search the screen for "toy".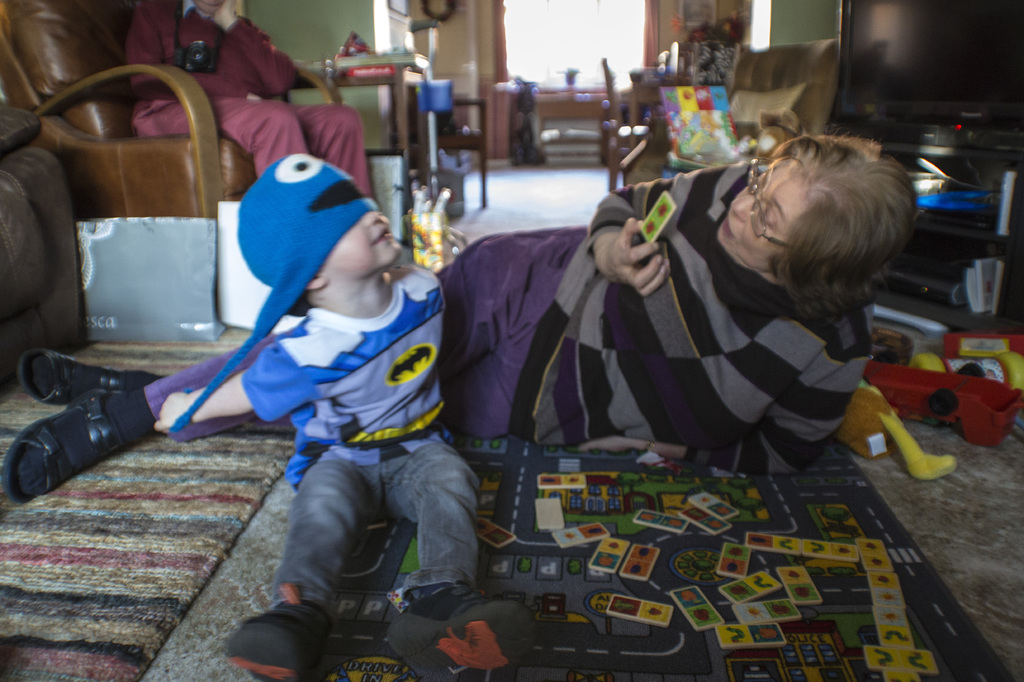
Found at x1=716, y1=535, x2=752, y2=577.
